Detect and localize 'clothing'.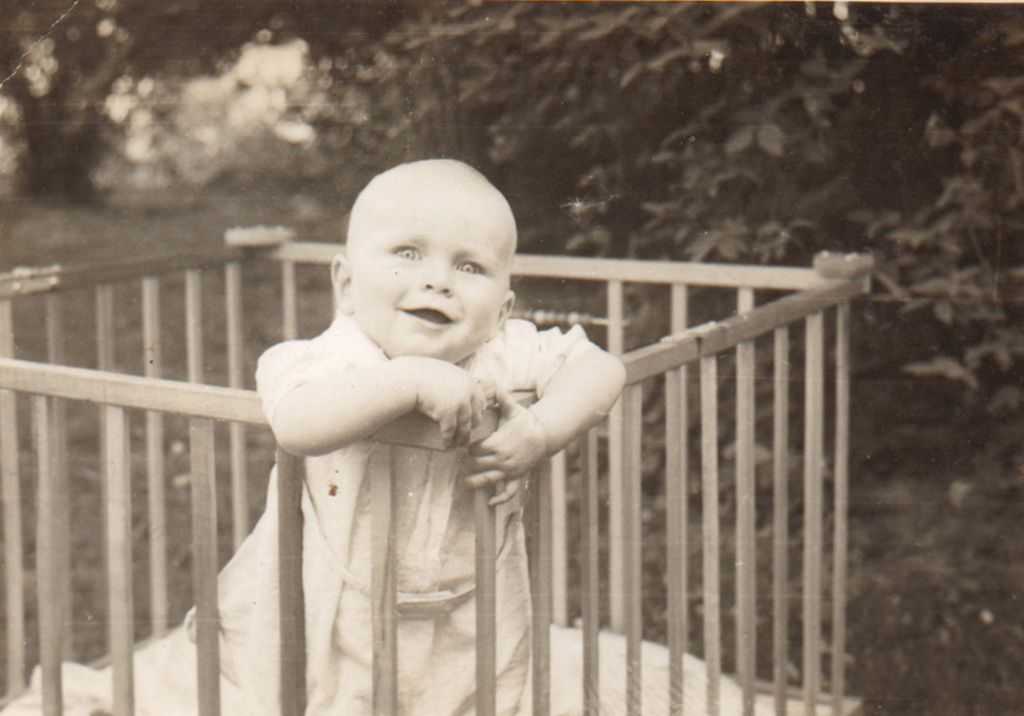
Localized at (181,309,591,715).
